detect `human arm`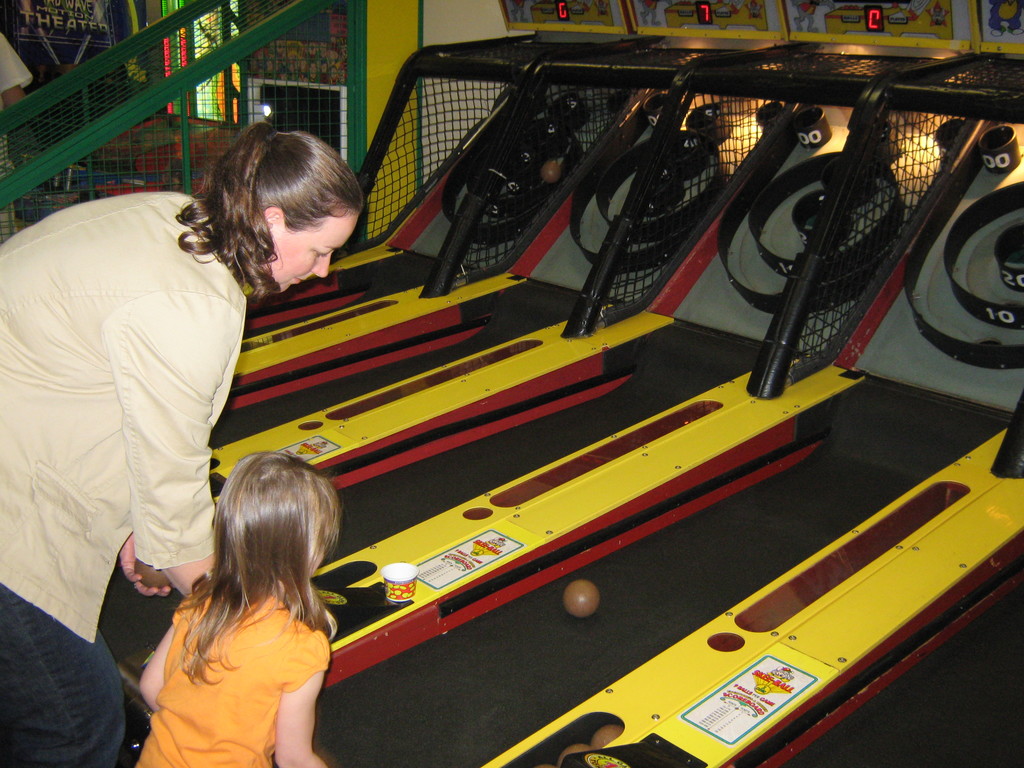
[left=275, top=634, right=330, bottom=767]
